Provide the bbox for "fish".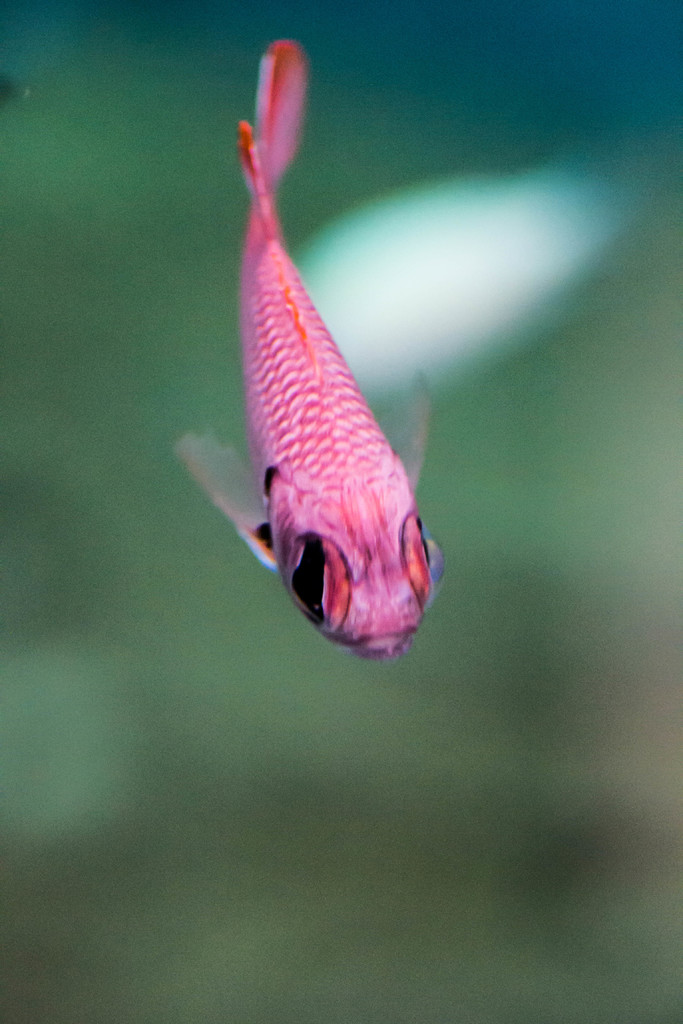
194/71/447/673.
